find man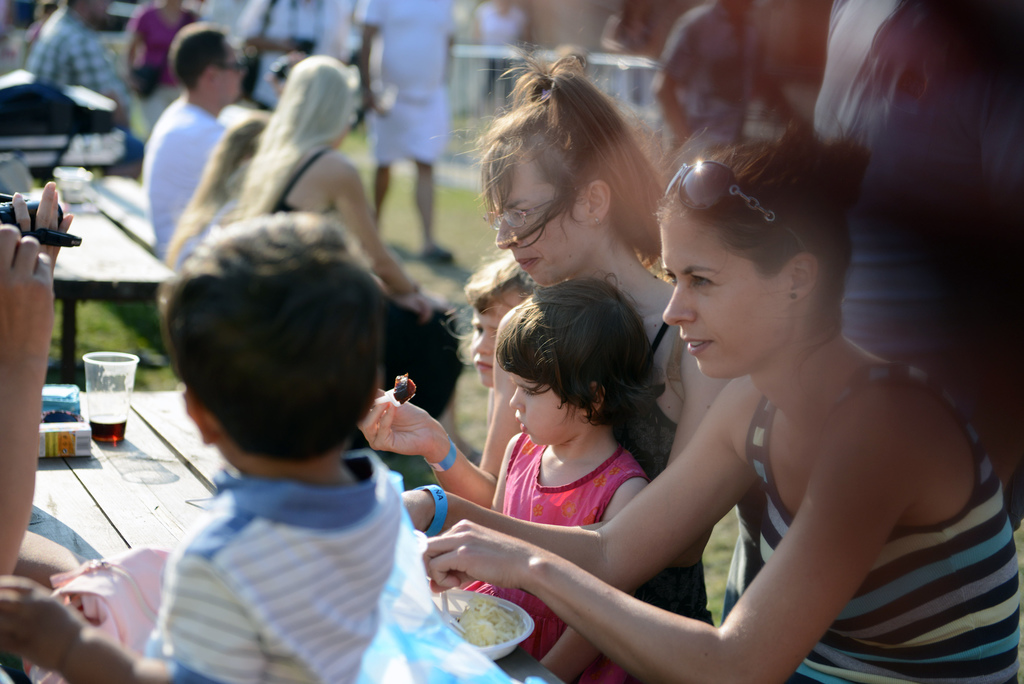
(650,0,800,152)
